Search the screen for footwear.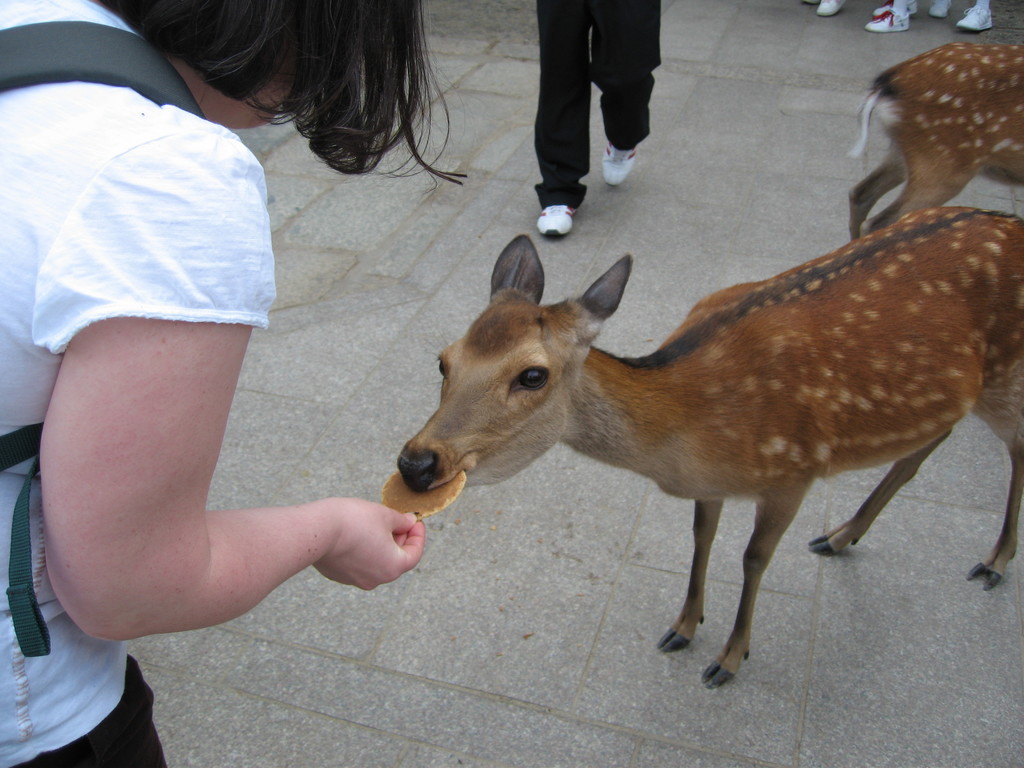
Found at <box>819,0,845,15</box>.
